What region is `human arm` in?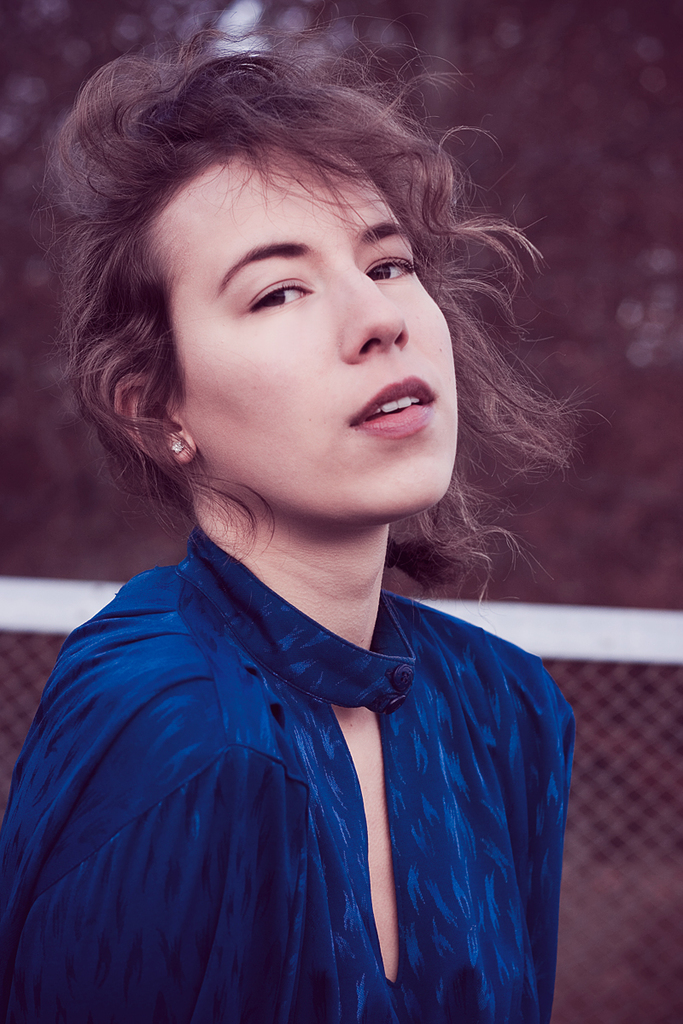
32,697,324,1017.
